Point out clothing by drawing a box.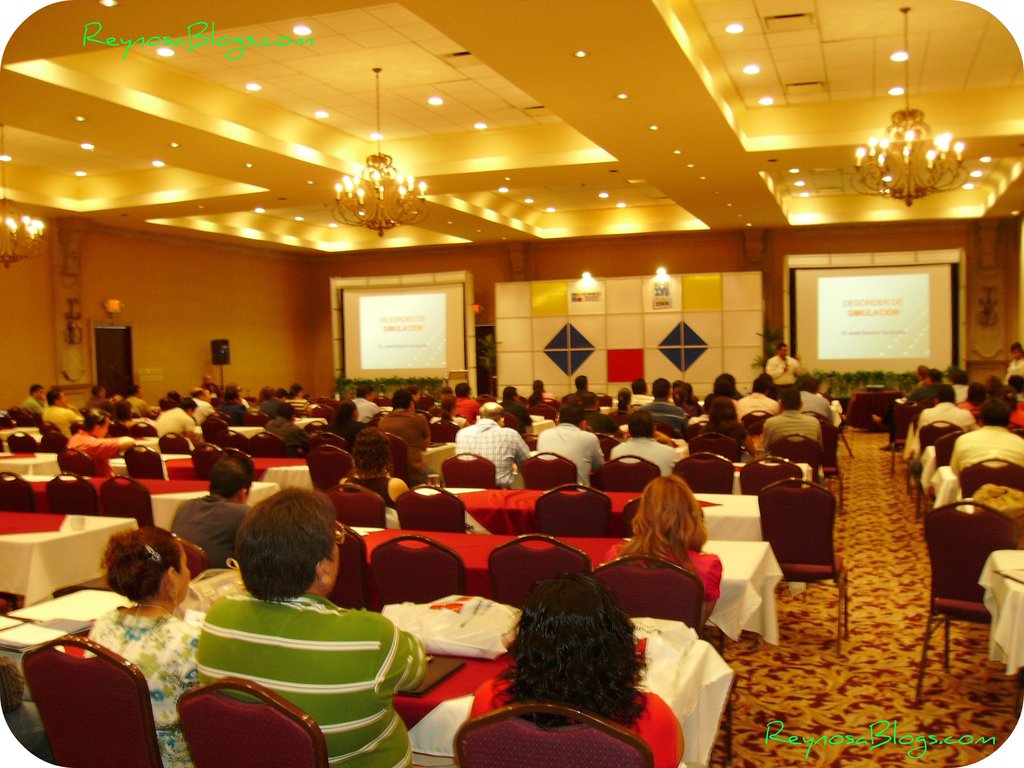
box(764, 353, 804, 394).
